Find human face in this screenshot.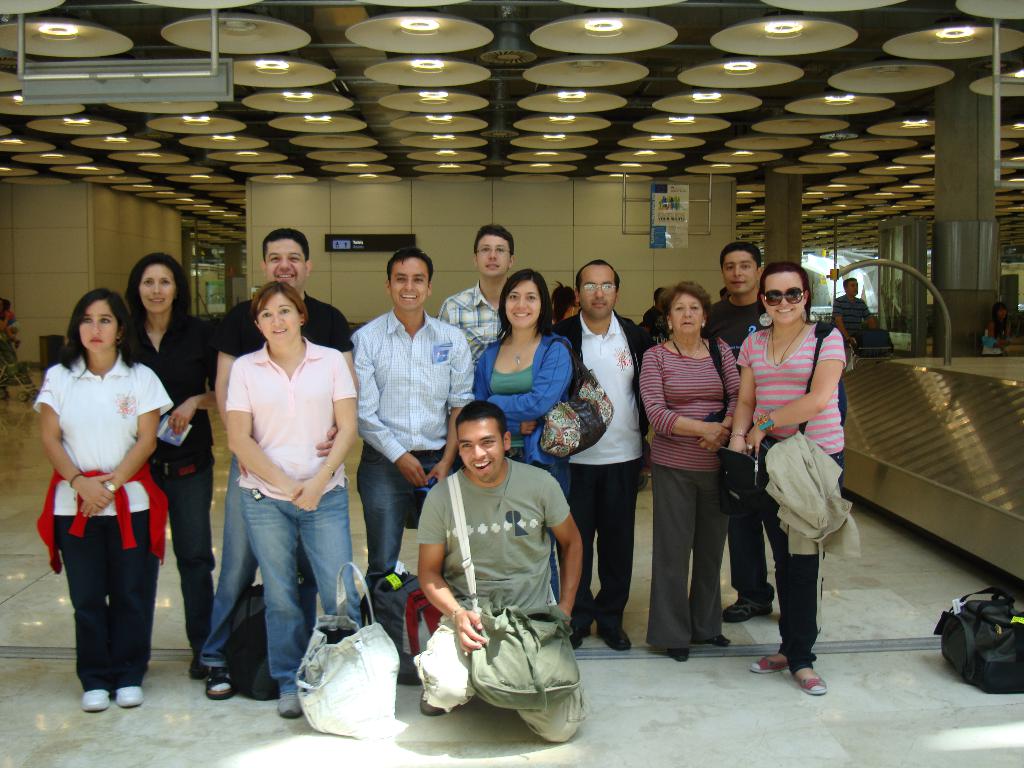
The bounding box for human face is Rect(459, 422, 504, 484).
